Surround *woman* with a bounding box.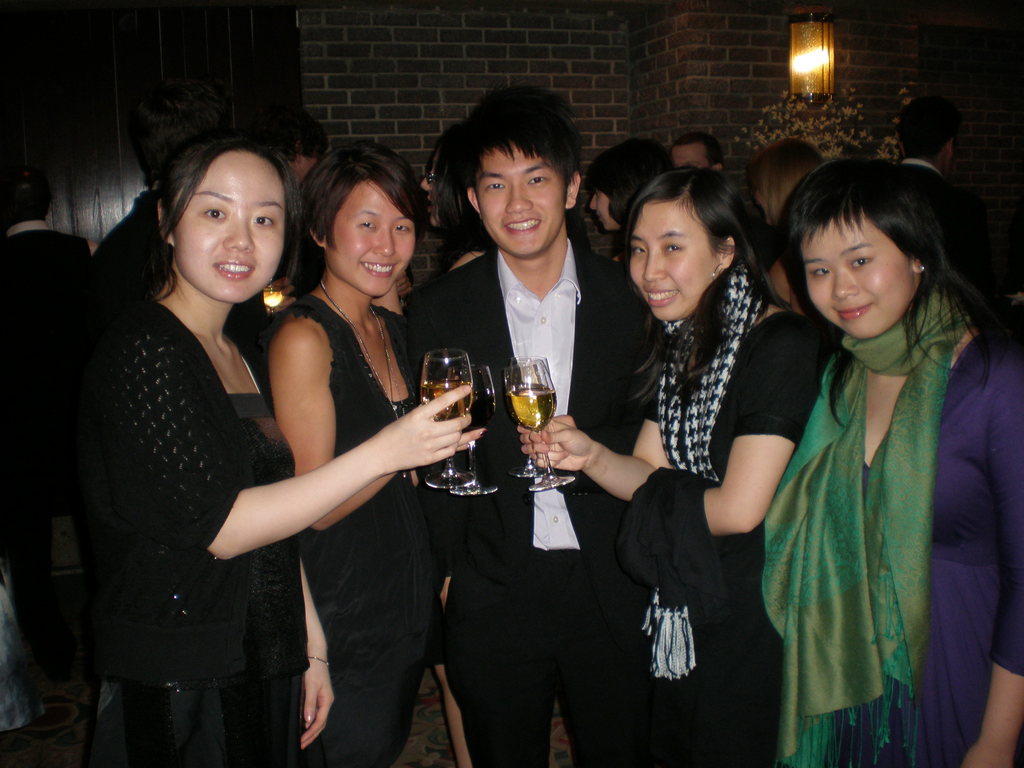
detection(76, 138, 472, 767).
